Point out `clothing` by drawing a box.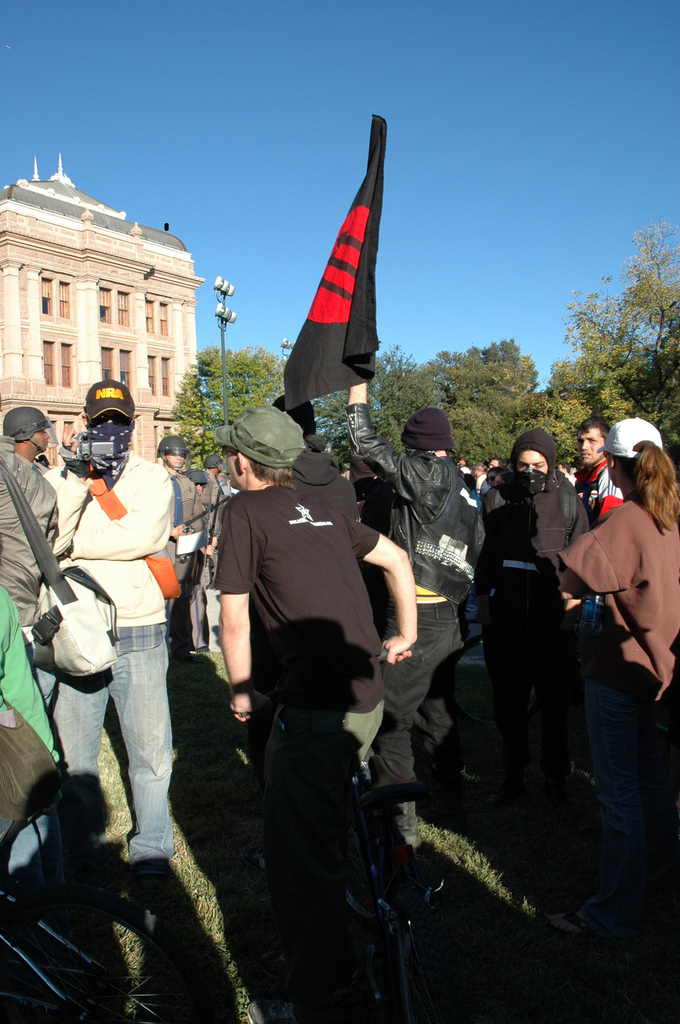
select_region(465, 468, 606, 778).
